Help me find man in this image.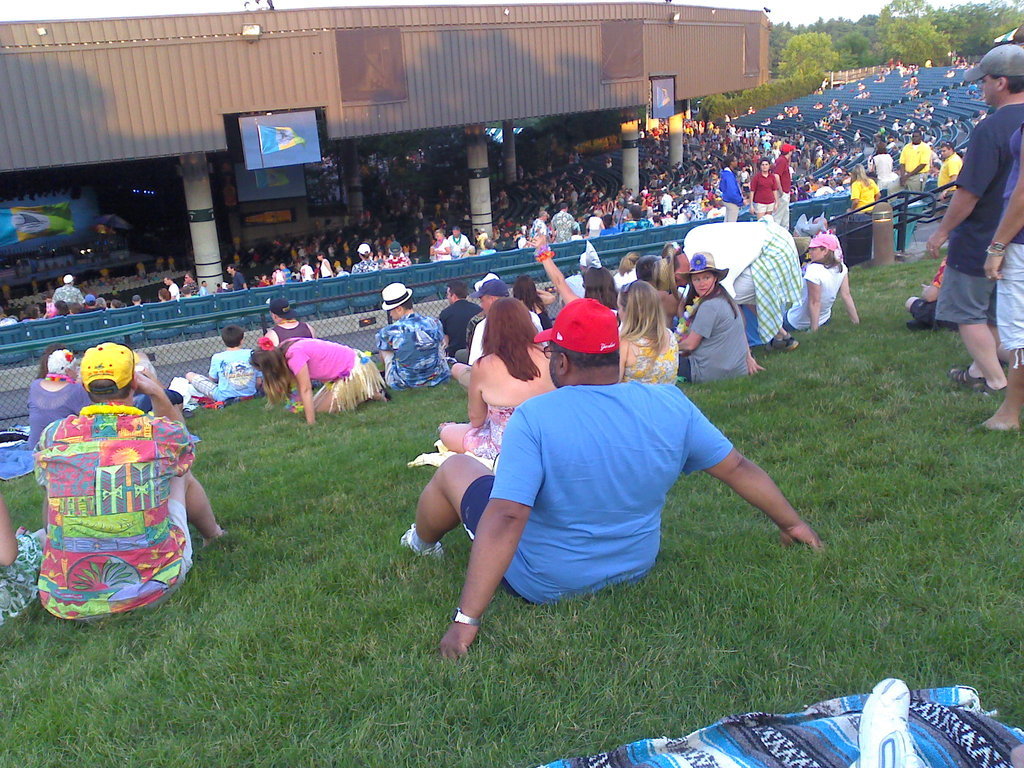
Found it: {"x1": 32, "y1": 340, "x2": 228, "y2": 622}.
